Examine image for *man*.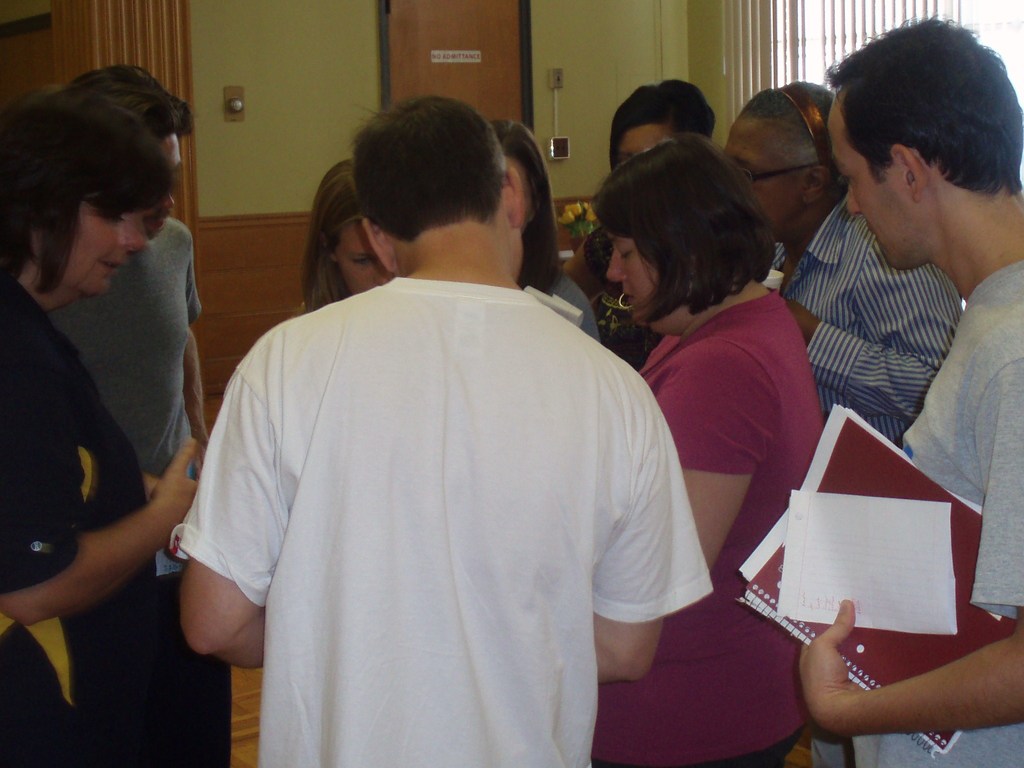
Examination result: crop(47, 56, 228, 767).
